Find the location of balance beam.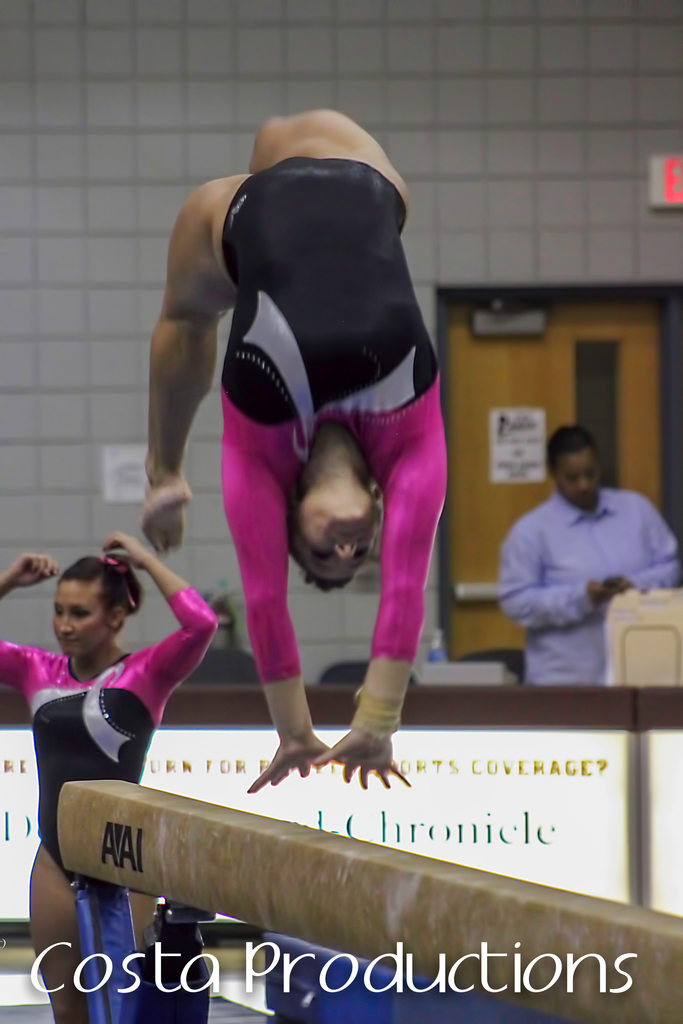
Location: <bbox>60, 780, 682, 1023</bbox>.
